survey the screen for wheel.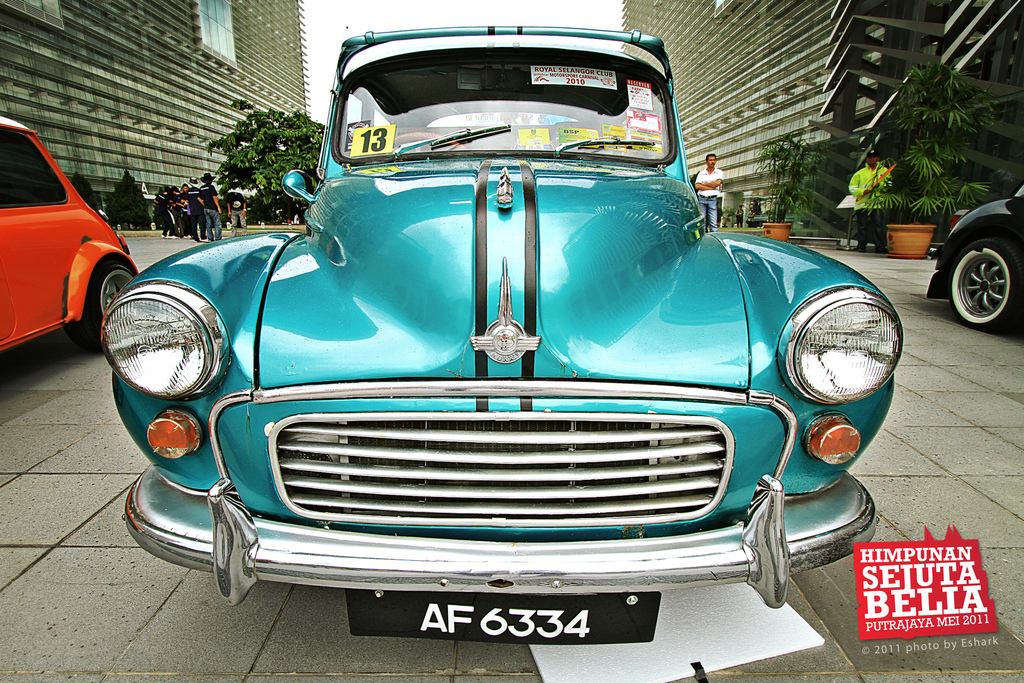
Survey found: bbox=[70, 263, 140, 356].
